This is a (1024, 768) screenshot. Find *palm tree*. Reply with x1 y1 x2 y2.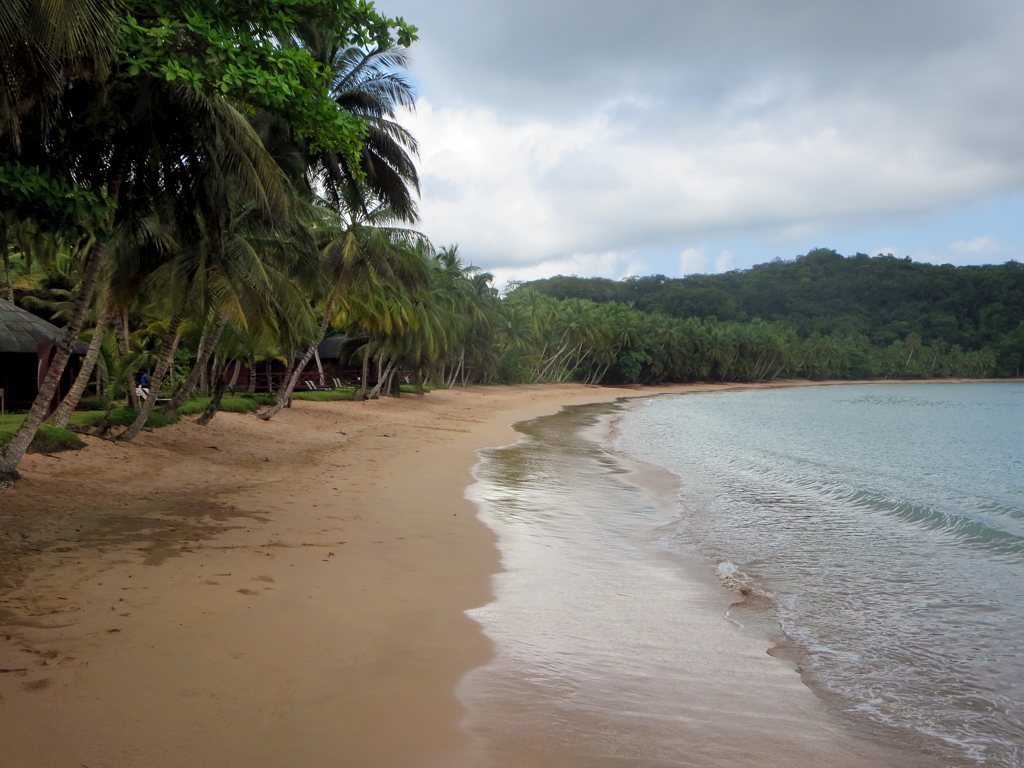
325 216 428 387.
